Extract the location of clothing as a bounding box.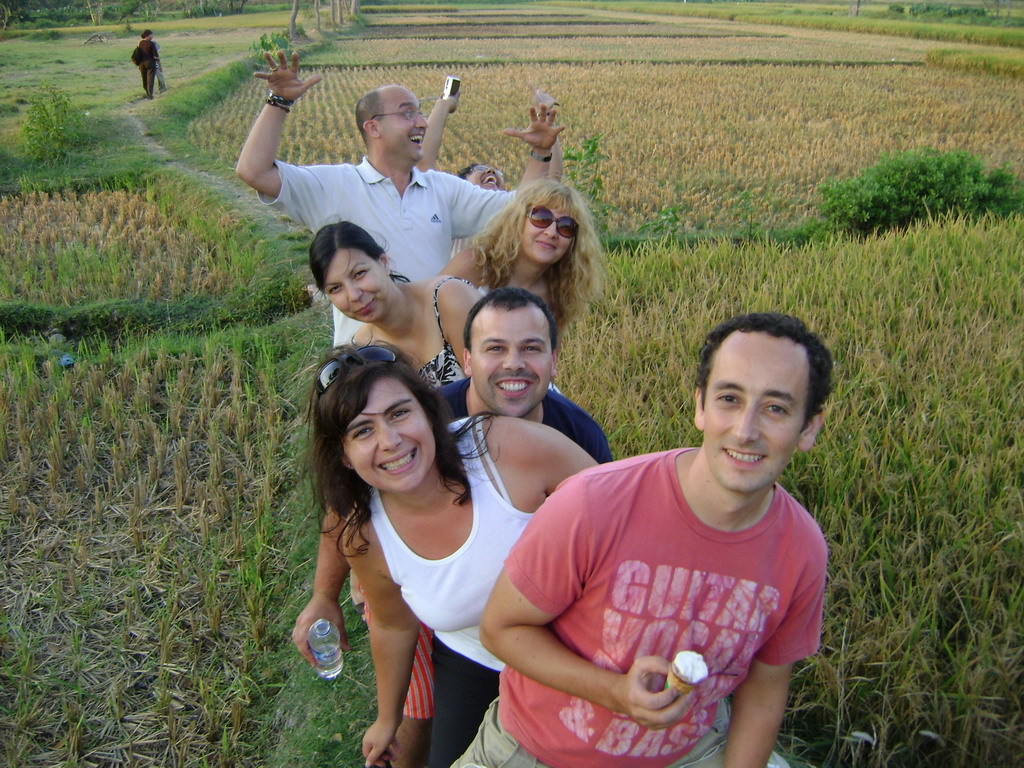
x1=257, y1=157, x2=515, y2=357.
